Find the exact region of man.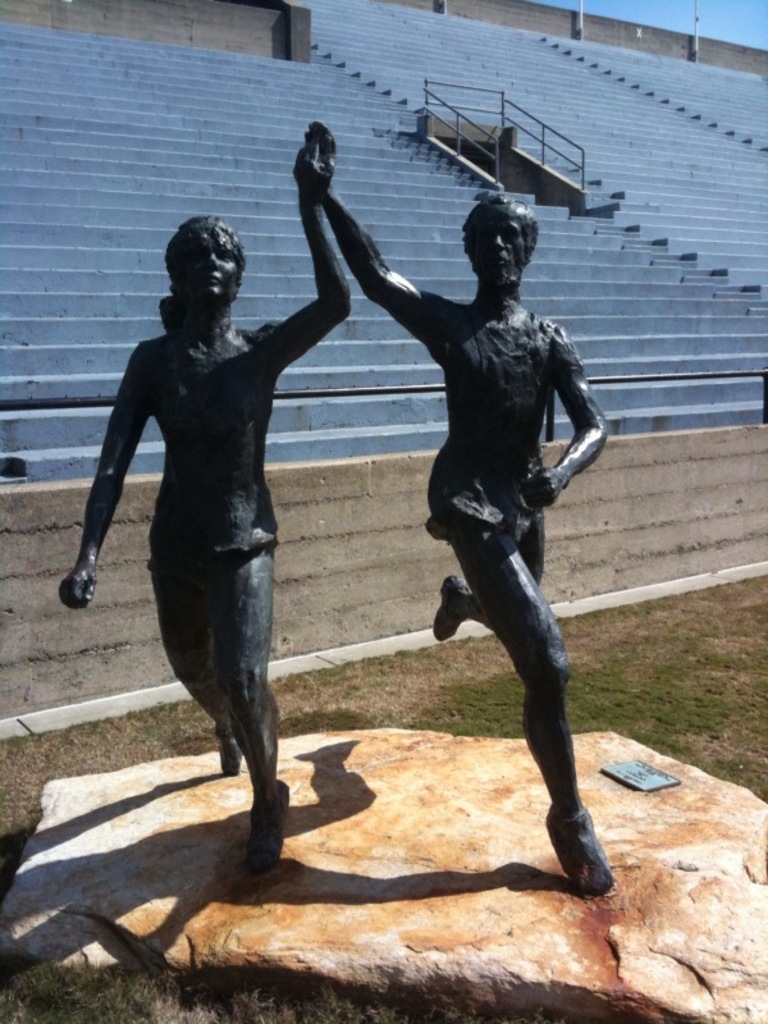
Exact region: left=370, top=160, right=609, bottom=879.
